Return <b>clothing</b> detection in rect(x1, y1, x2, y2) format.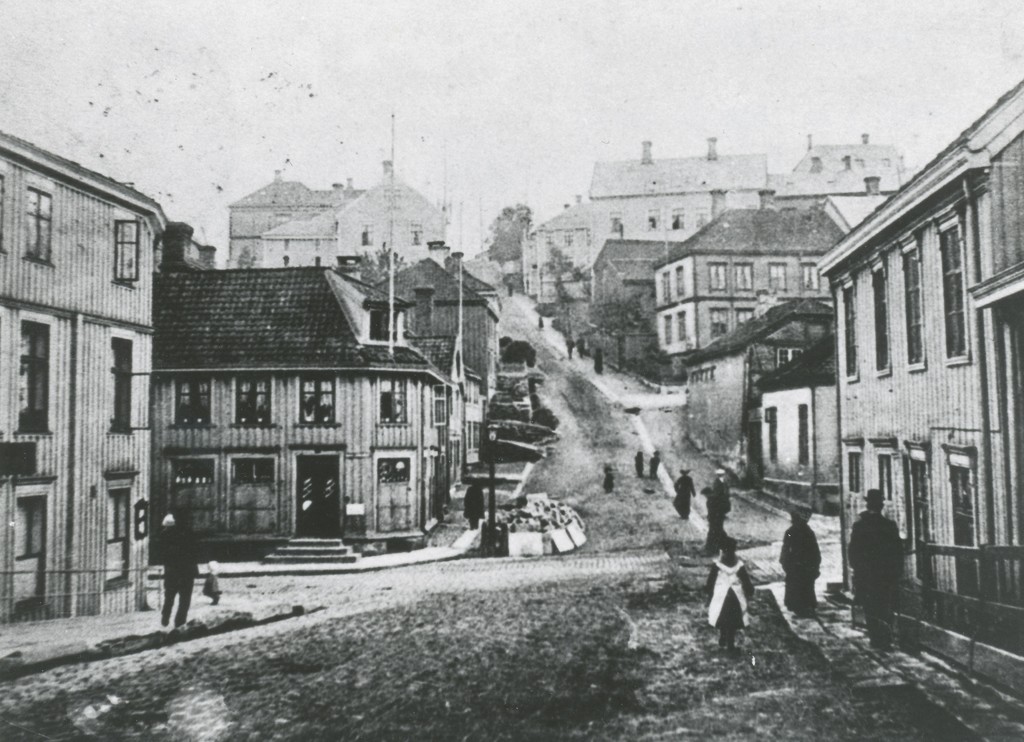
rect(780, 524, 828, 617).
